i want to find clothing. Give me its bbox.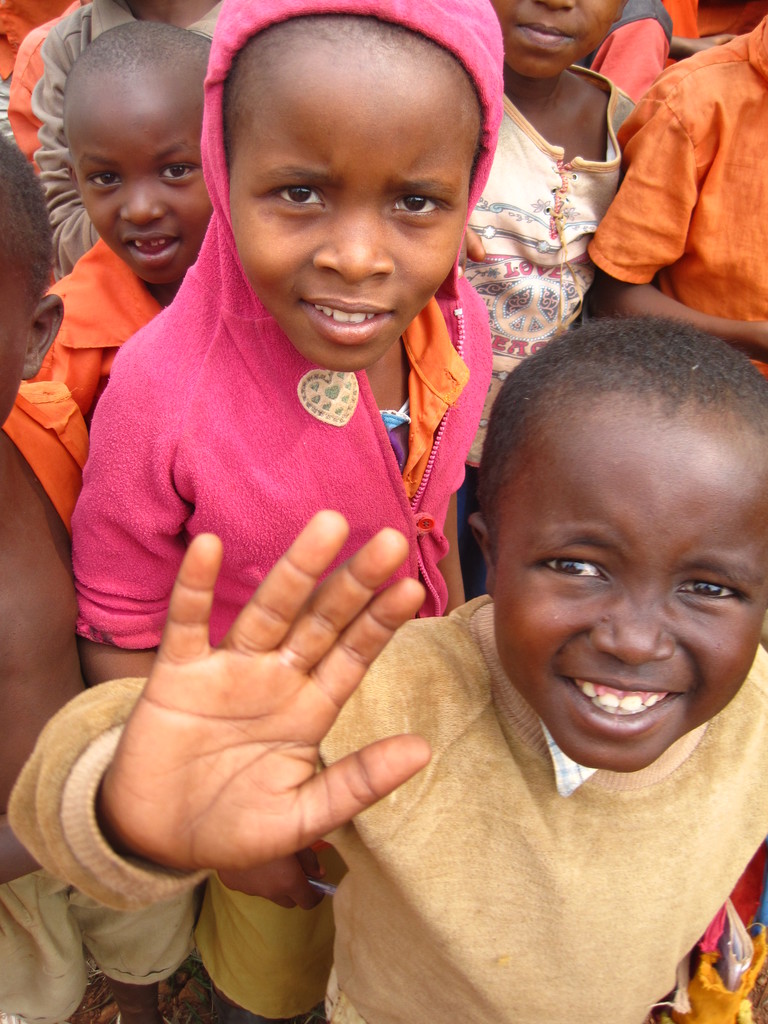
bbox=(0, 376, 190, 1023).
